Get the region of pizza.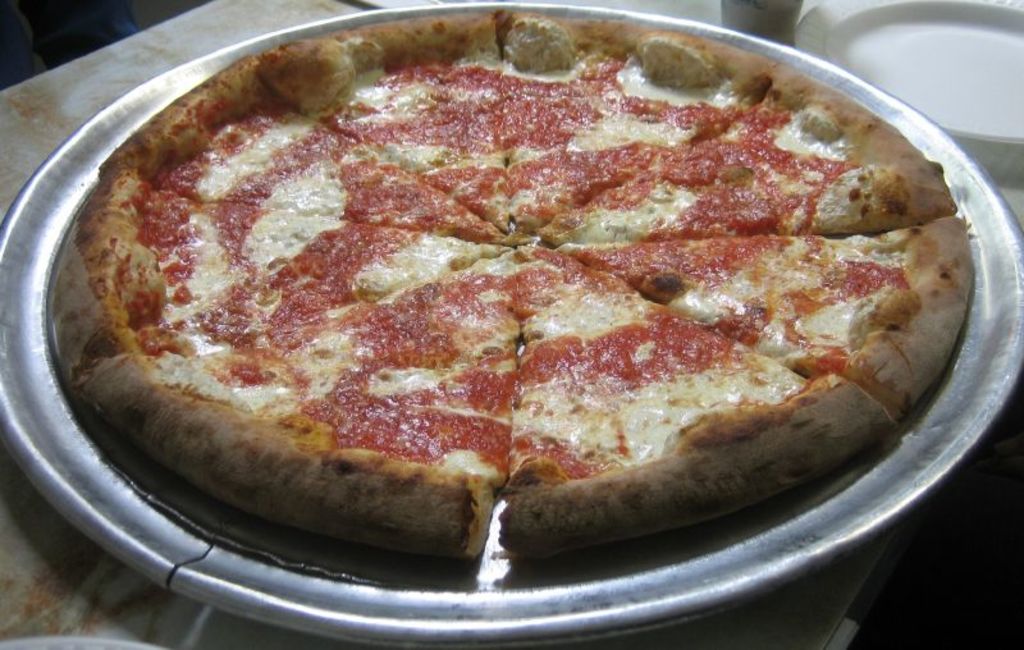
crop(44, 18, 970, 577).
